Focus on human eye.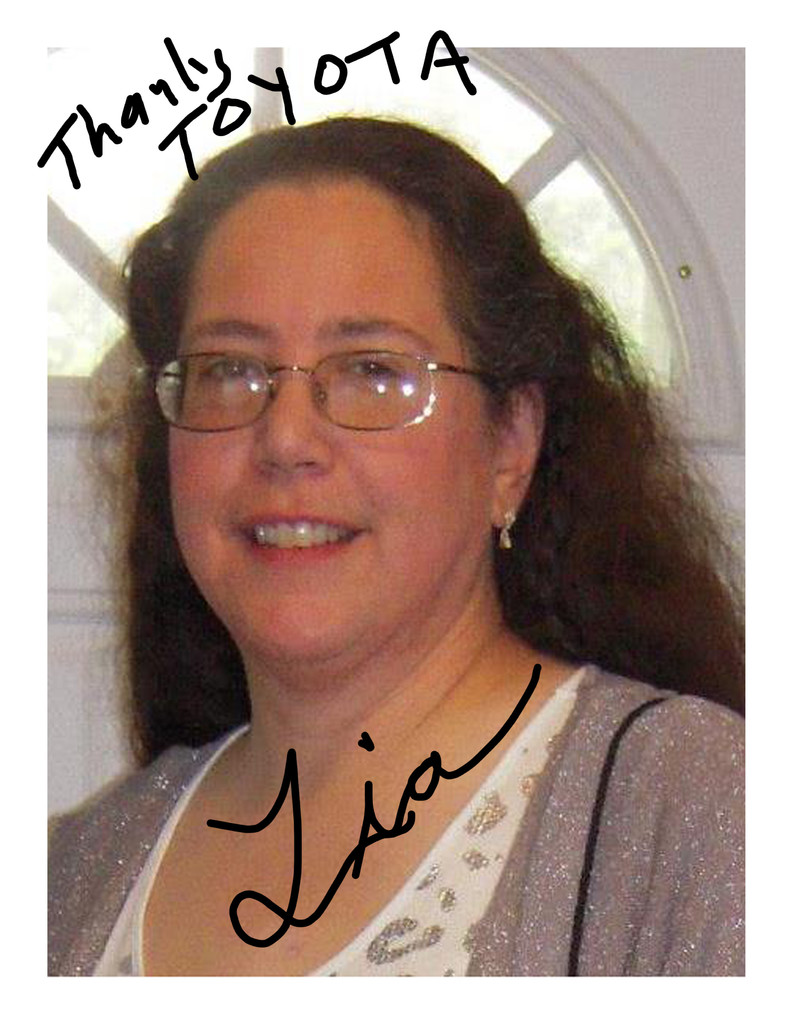
Focused at <bbox>340, 348, 410, 391</bbox>.
